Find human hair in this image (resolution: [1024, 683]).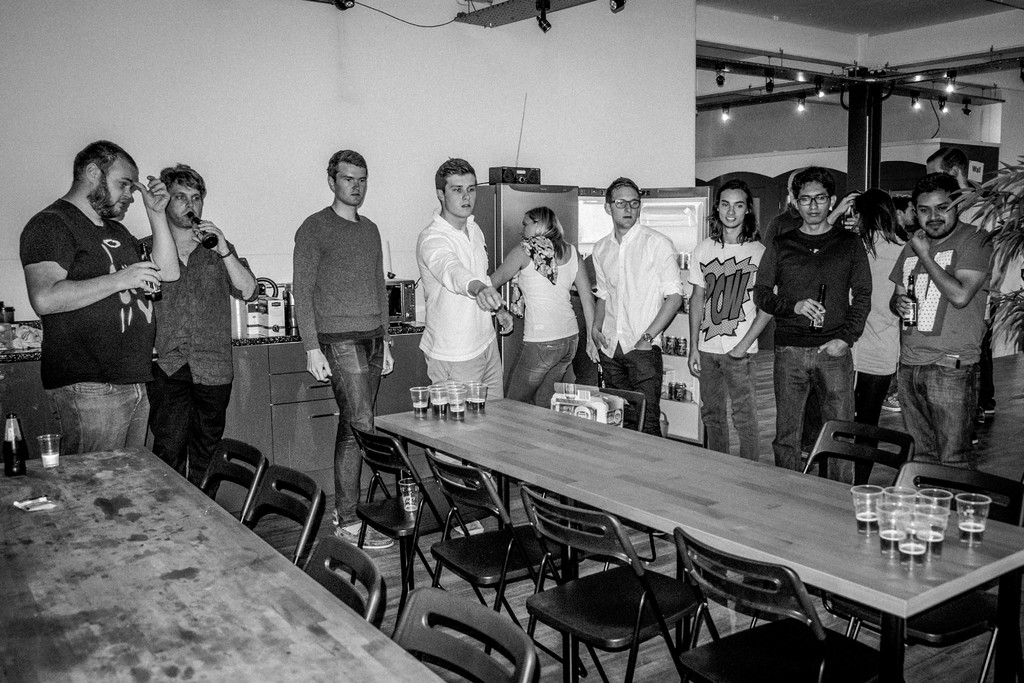
crop(60, 142, 139, 181).
